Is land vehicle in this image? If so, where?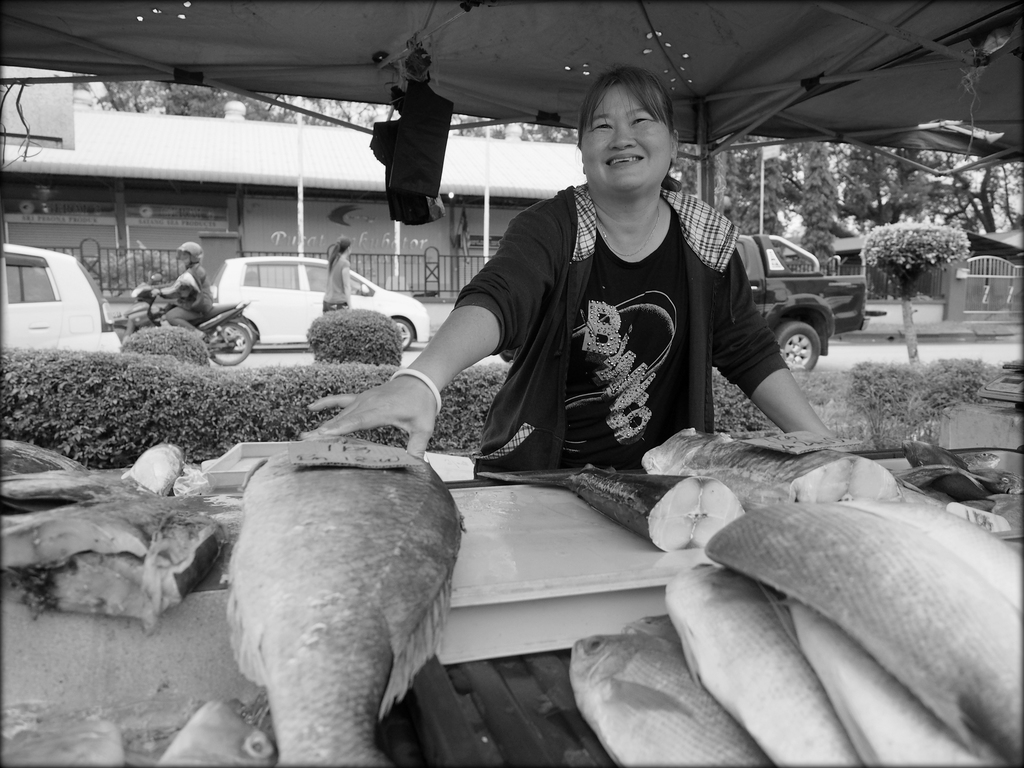
Yes, at 207/253/433/355.
